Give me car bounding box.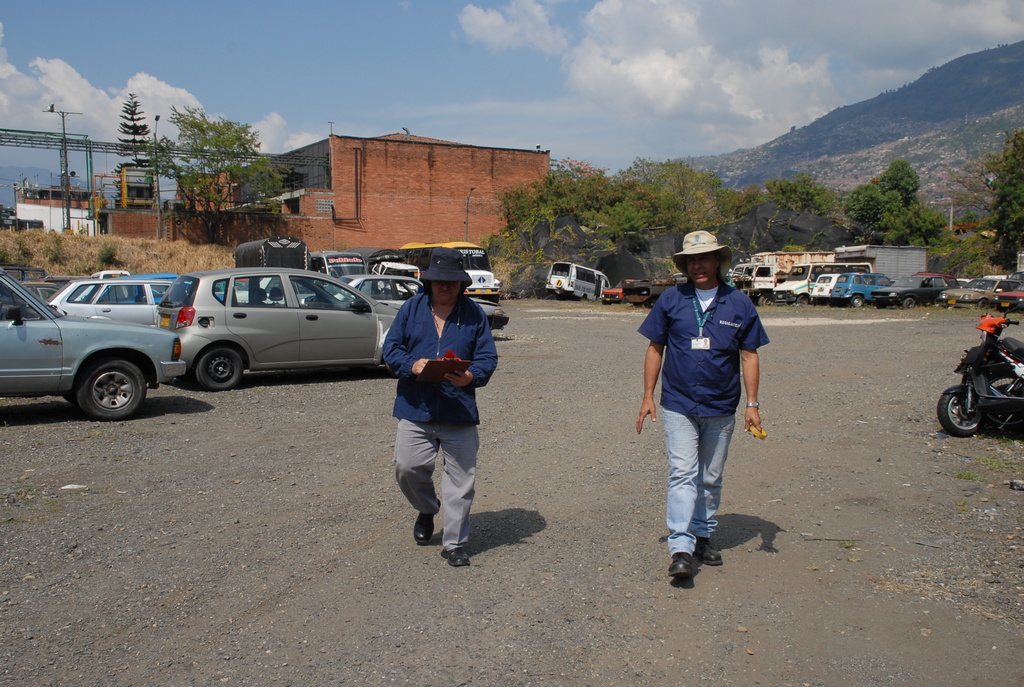
detection(323, 270, 506, 315).
